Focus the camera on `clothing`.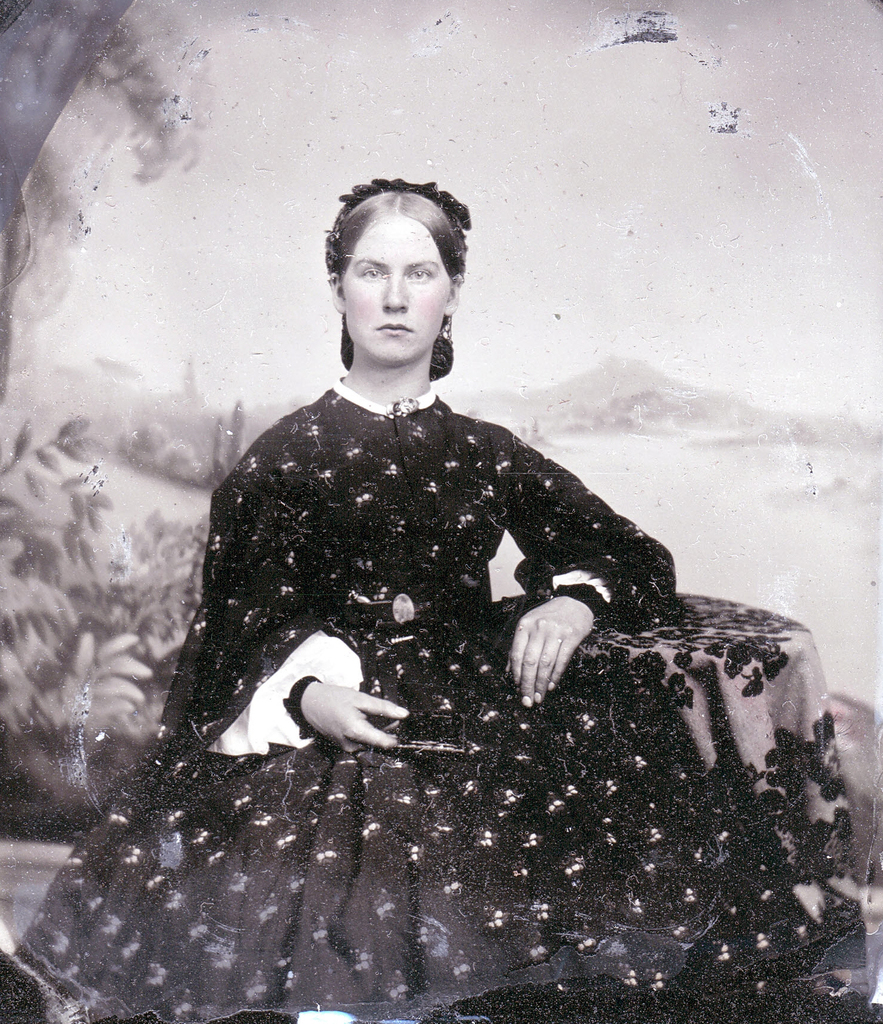
Focus region: box(147, 321, 769, 1001).
